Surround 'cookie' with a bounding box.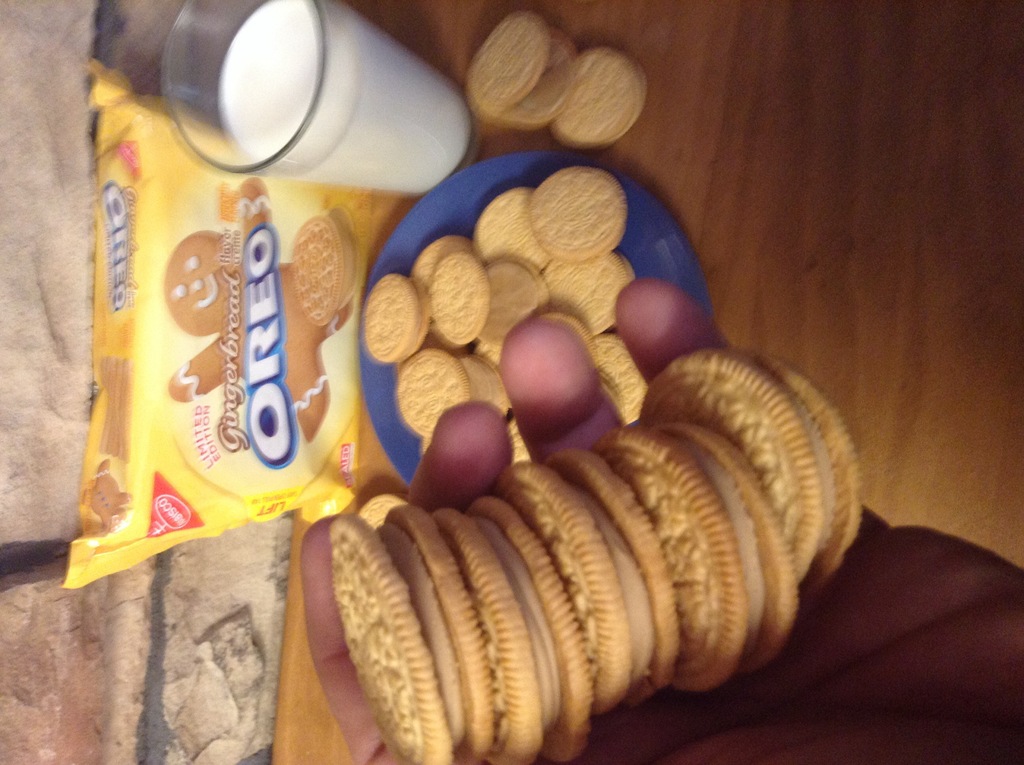
x1=547 y1=42 x2=649 y2=154.
